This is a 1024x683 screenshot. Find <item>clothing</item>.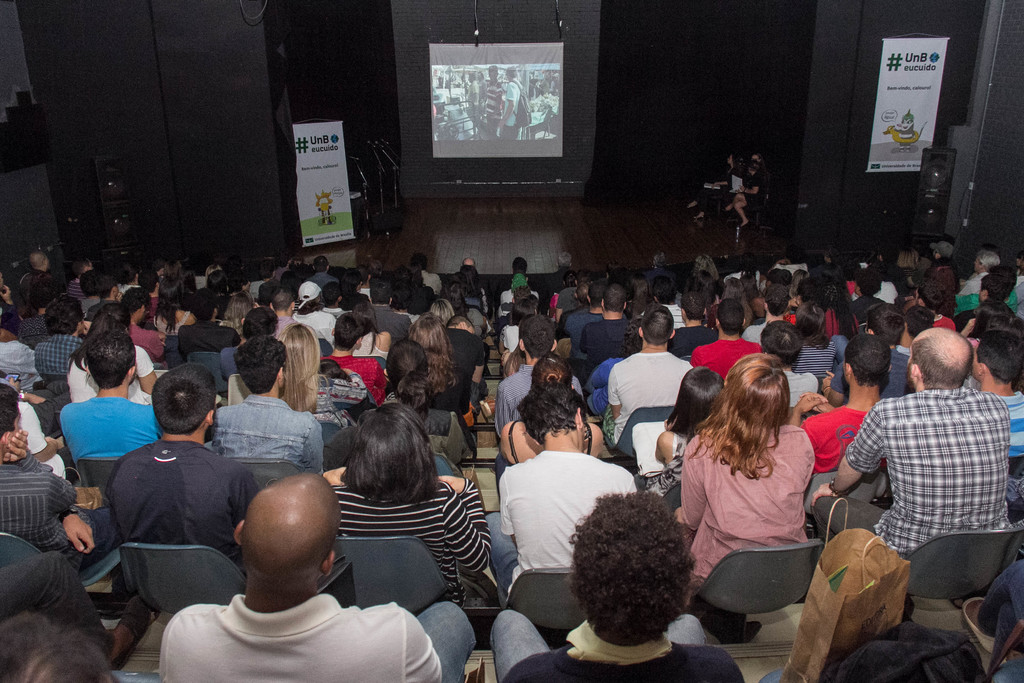
Bounding box: 791:365:819:406.
